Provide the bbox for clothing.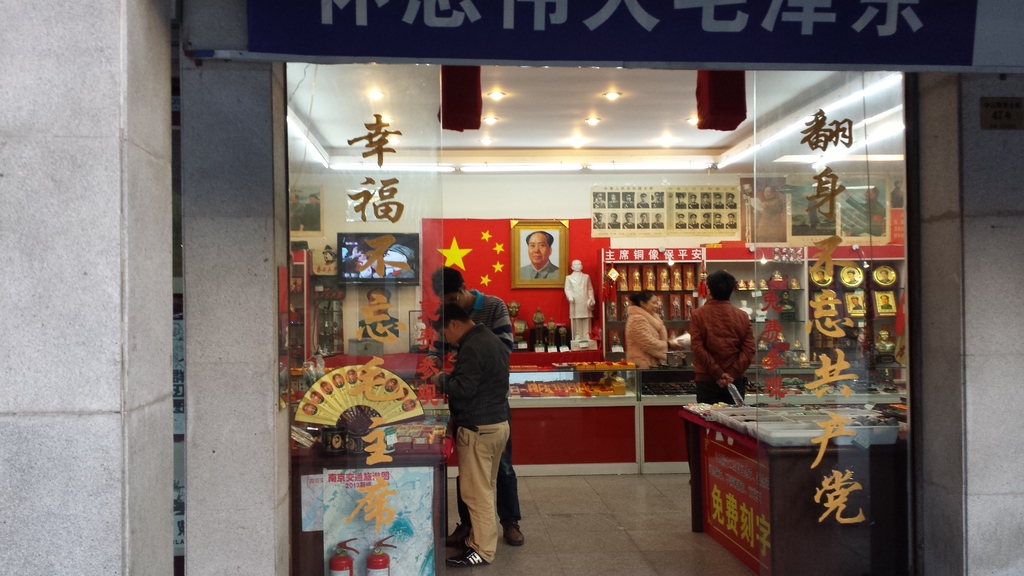
<box>607,298,615,315</box>.
